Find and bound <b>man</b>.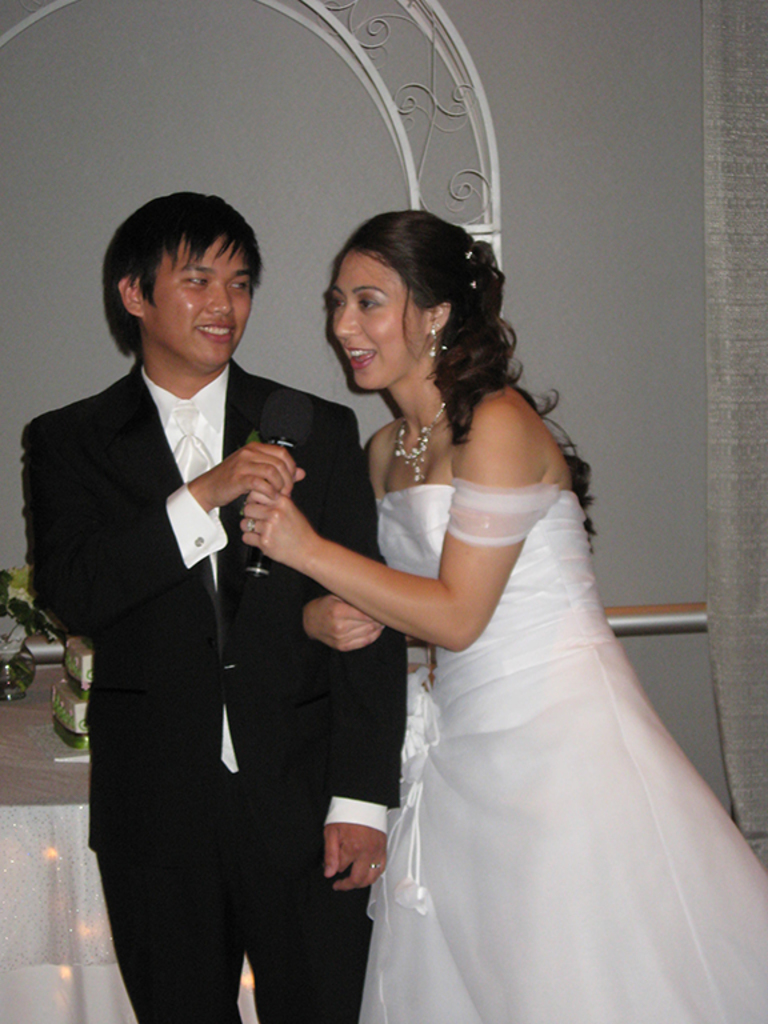
Bound: pyautogui.locateOnScreen(39, 160, 380, 996).
